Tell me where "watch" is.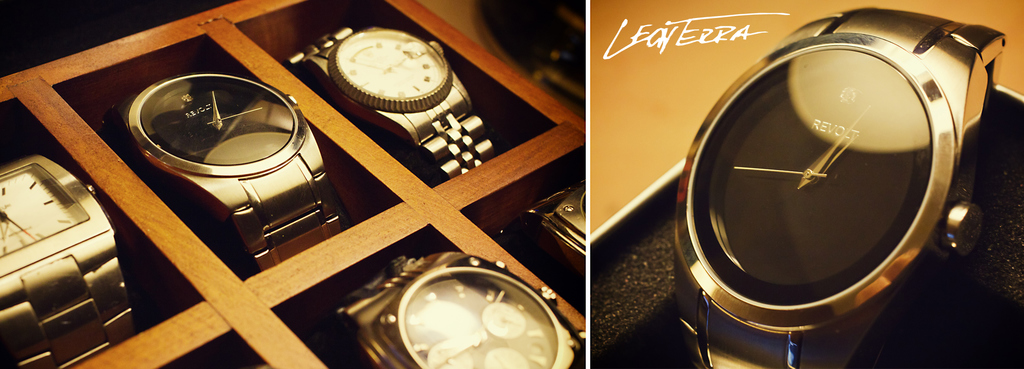
"watch" is at bbox=[285, 5, 506, 202].
